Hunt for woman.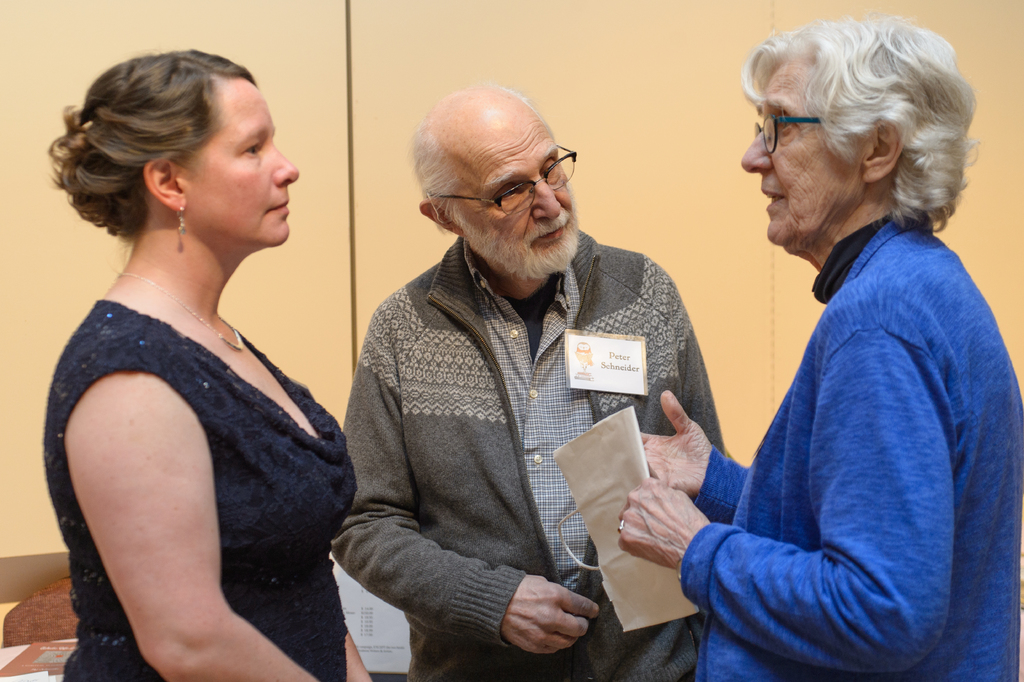
Hunted down at [left=29, top=37, right=367, bottom=674].
